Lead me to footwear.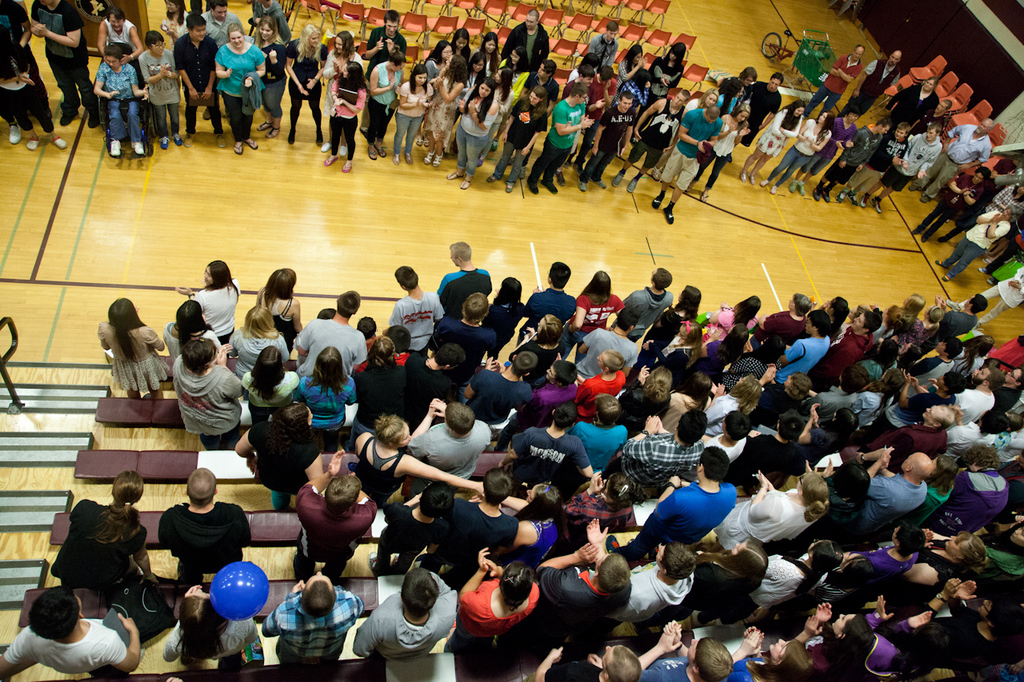
Lead to 364, 143, 376, 158.
